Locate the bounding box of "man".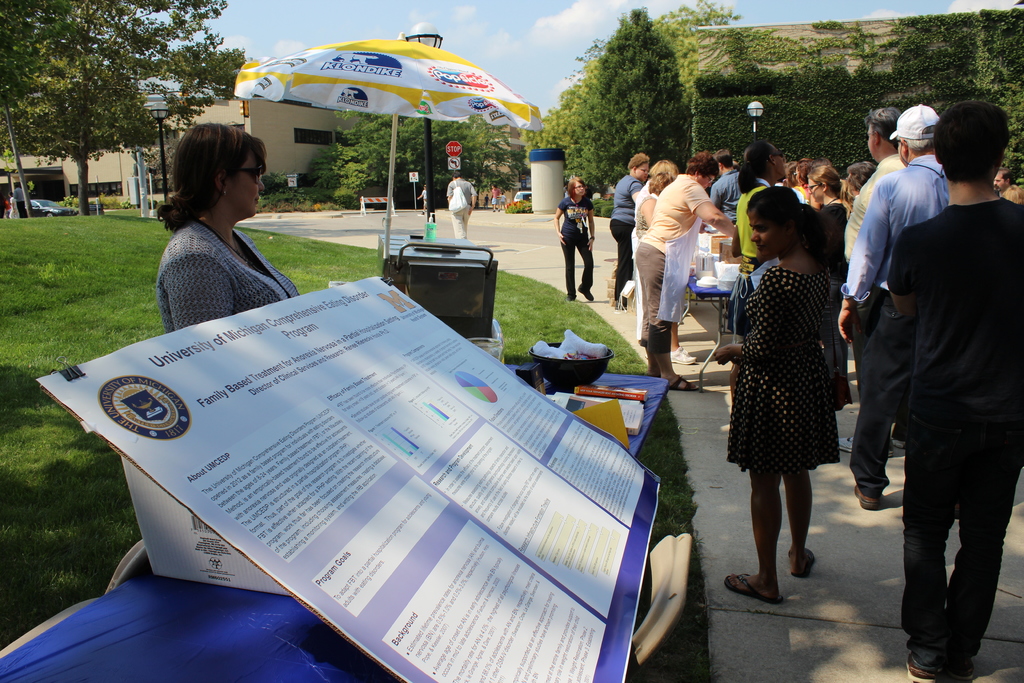
Bounding box: bbox=(712, 147, 746, 225).
